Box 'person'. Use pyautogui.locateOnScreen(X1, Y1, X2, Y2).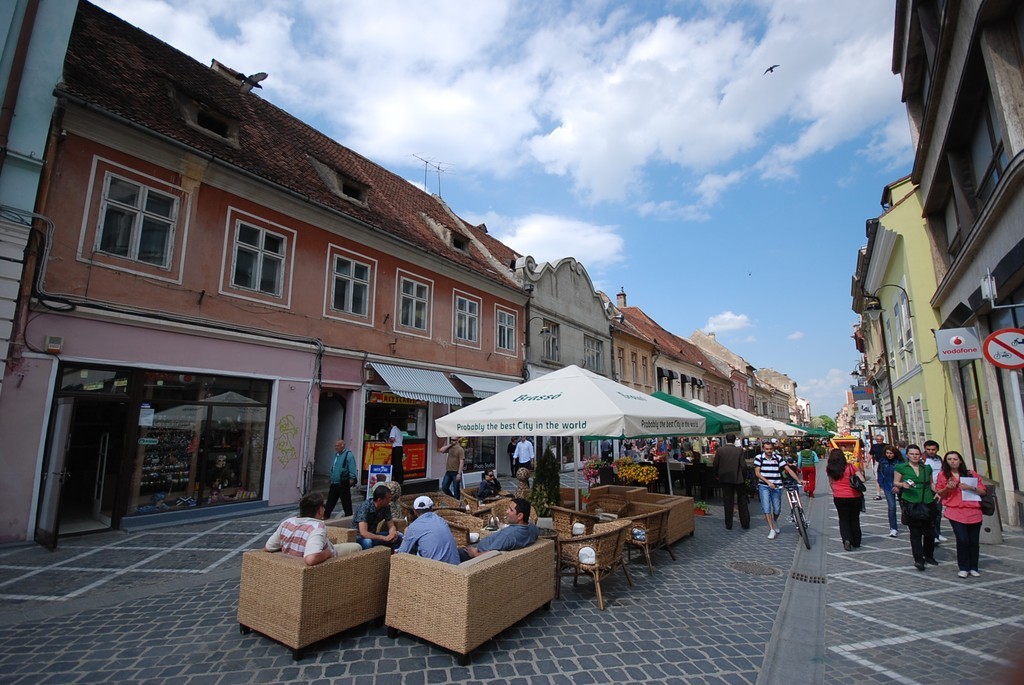
pyautogui.locateOnScreen(328, 441, 366, 518).
